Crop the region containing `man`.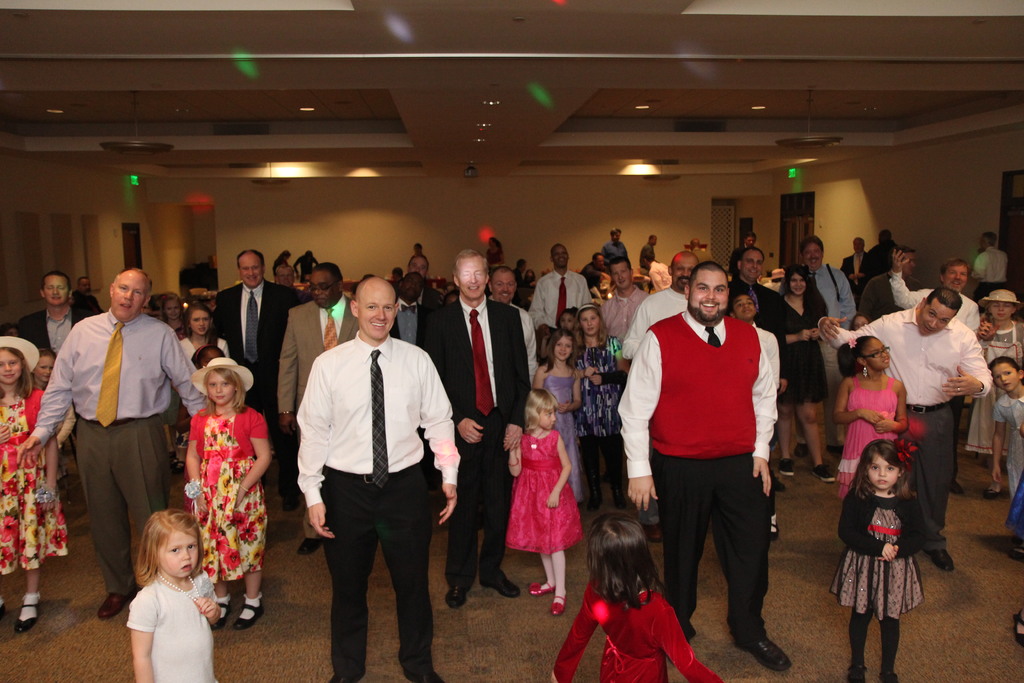
Crop region: 6,268,86,362.
